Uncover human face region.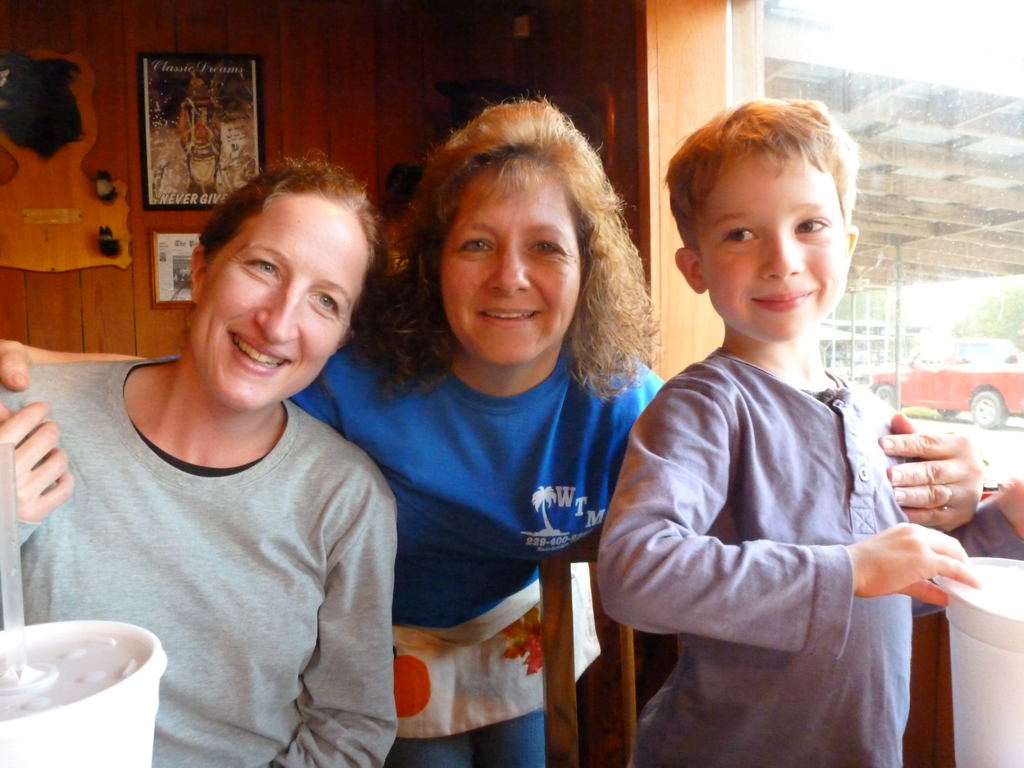
Uncovered: l=191, t=197, r=367, b=412.
